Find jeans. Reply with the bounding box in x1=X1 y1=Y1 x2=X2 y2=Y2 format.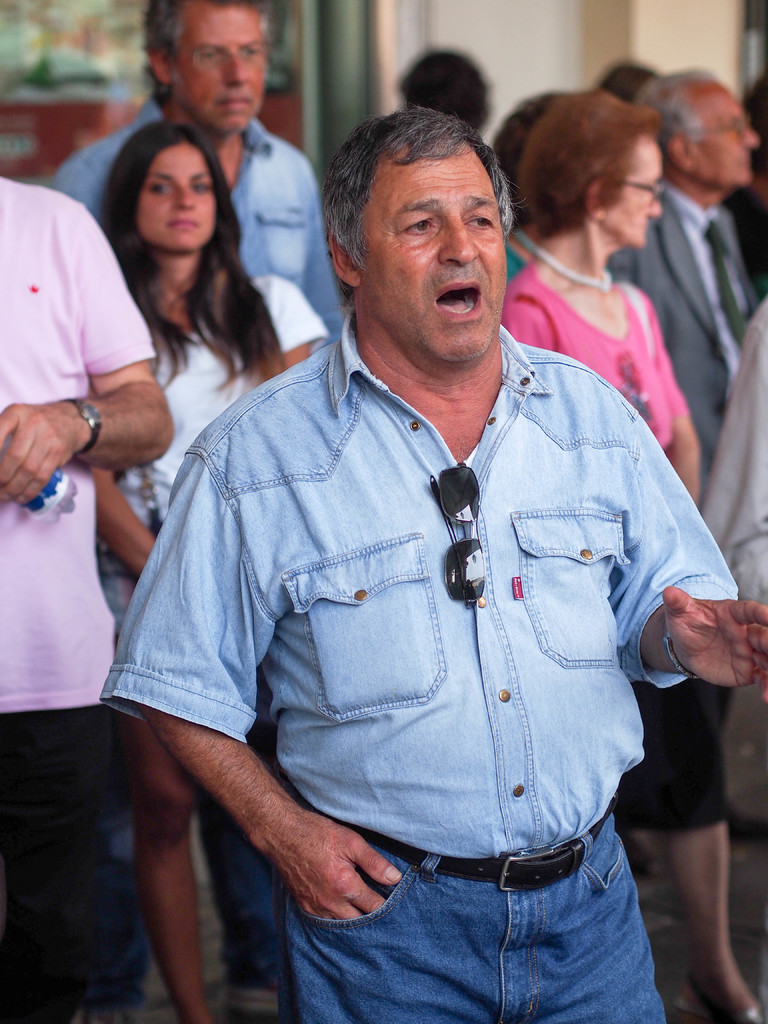
x1=58 y1=92 x2=353 y2=314.
